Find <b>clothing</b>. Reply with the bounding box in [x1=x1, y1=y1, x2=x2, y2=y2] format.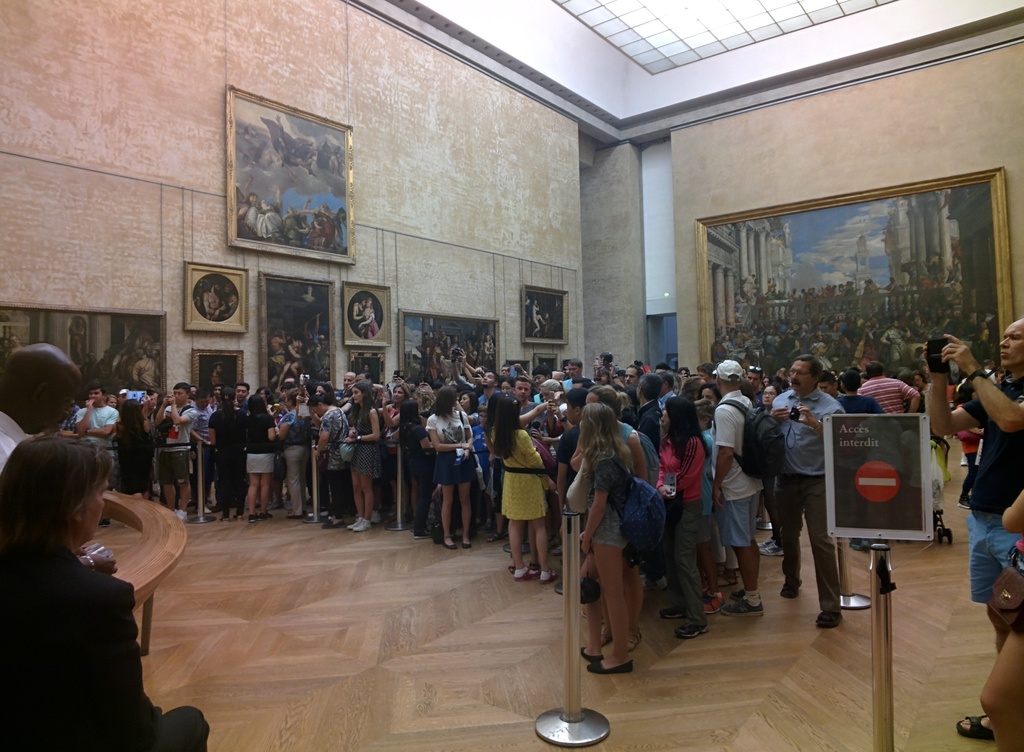
[x1=140, y1=402, x2=206, y2=493].
